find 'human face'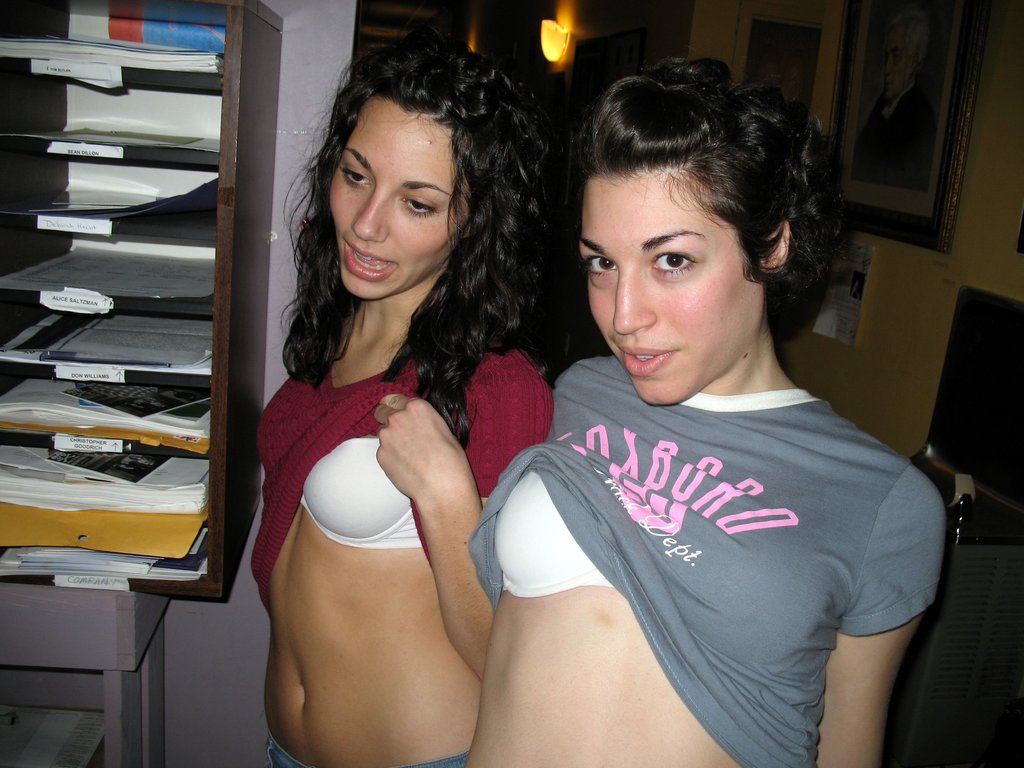
box=[326, 97, 474, 302]
